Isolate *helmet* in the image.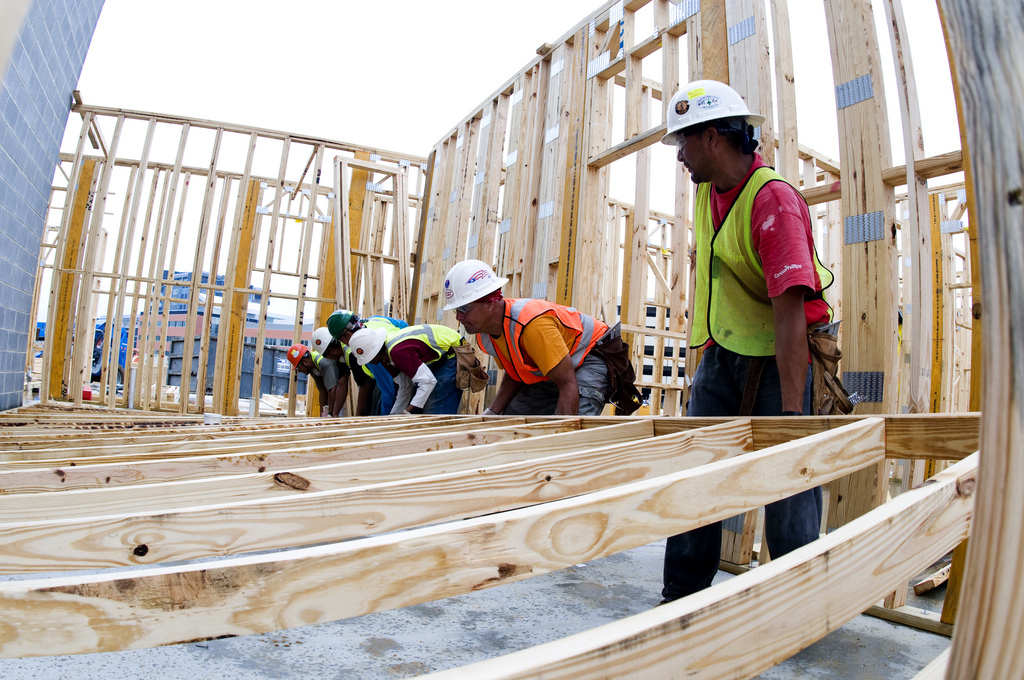
Isolated region: [333, 301, 356, 344].
